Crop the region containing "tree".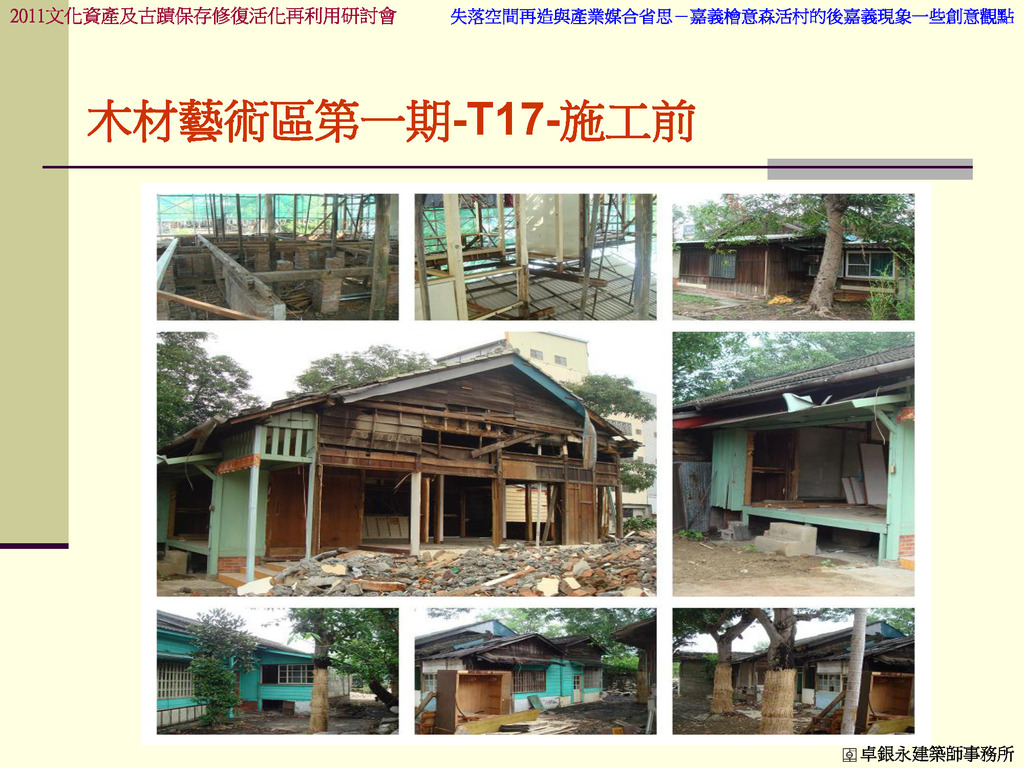
Crop region: <bbox>562, 372, 655, 419</bbox>.
